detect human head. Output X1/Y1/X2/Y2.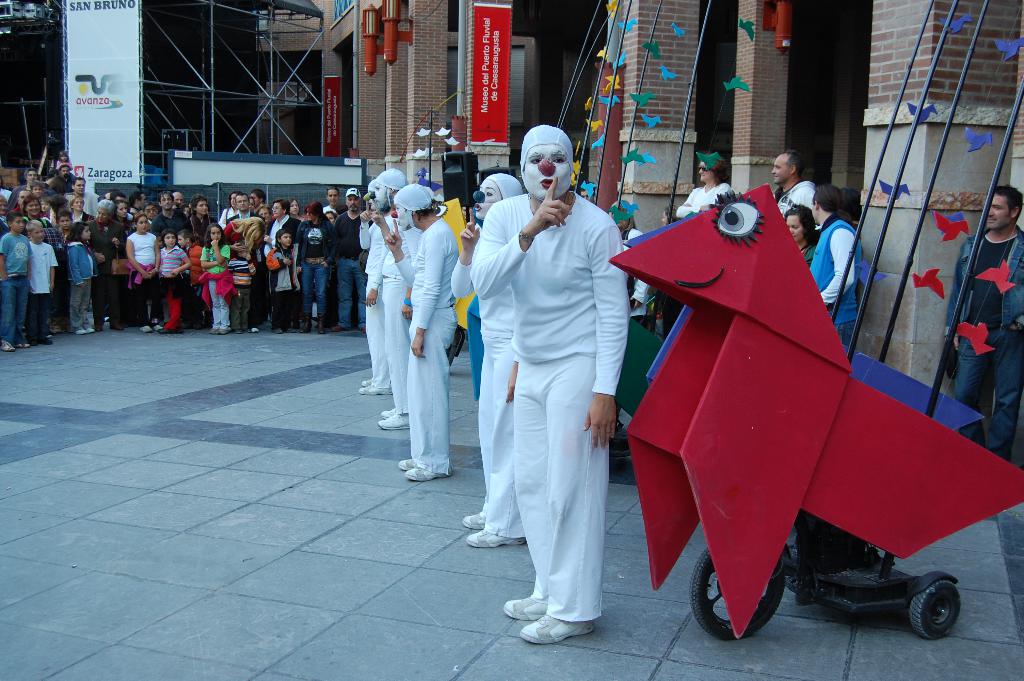
195/195/208/217.
